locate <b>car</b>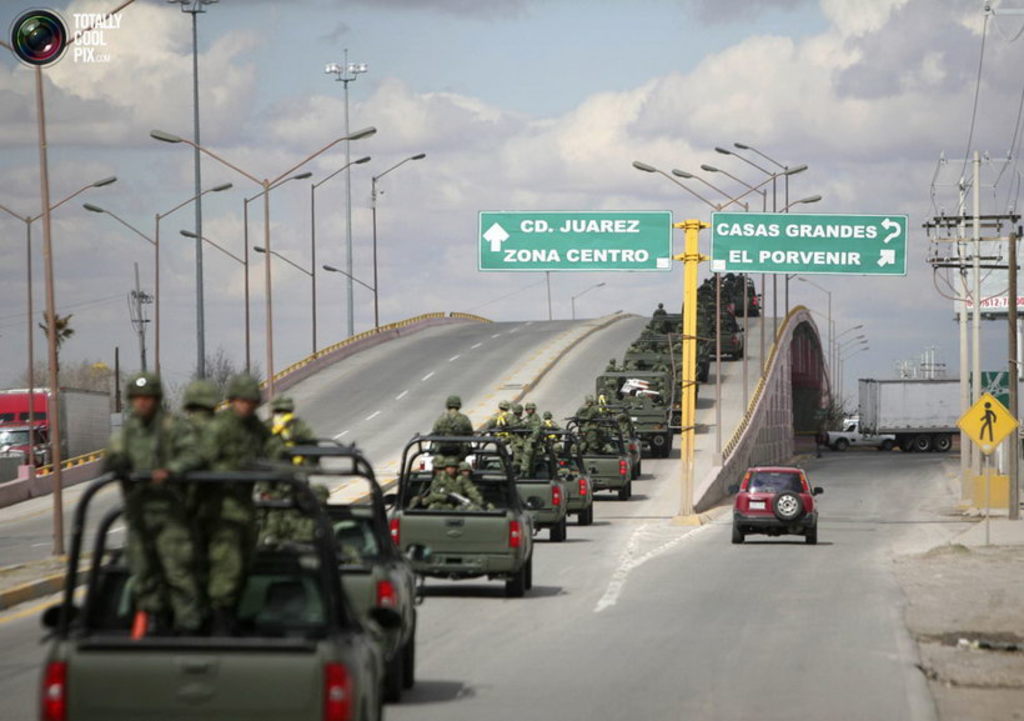
rect(823, 424, 895, 452)
